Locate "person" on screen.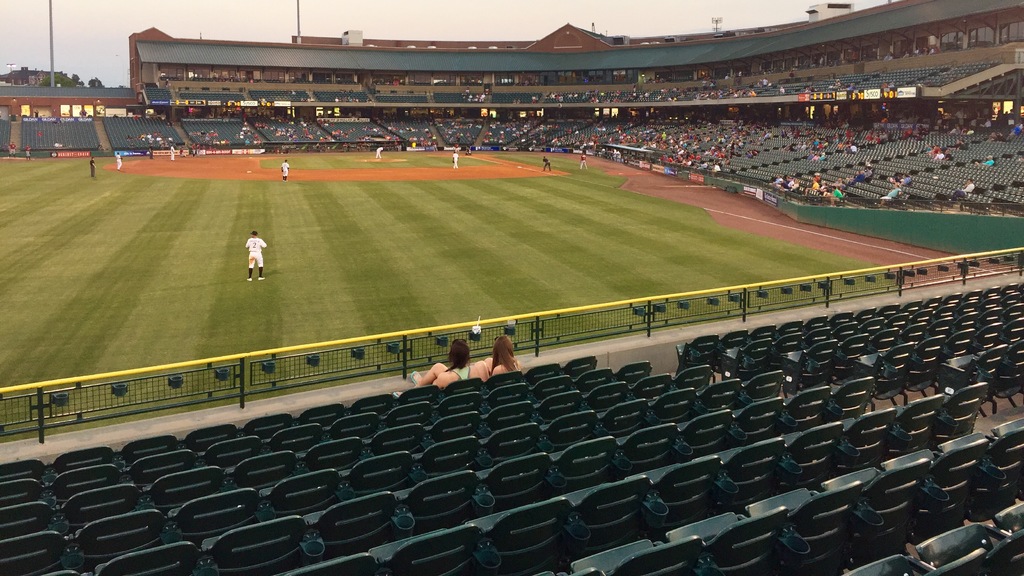
On screen at detection(280, 158, 291, 183).
